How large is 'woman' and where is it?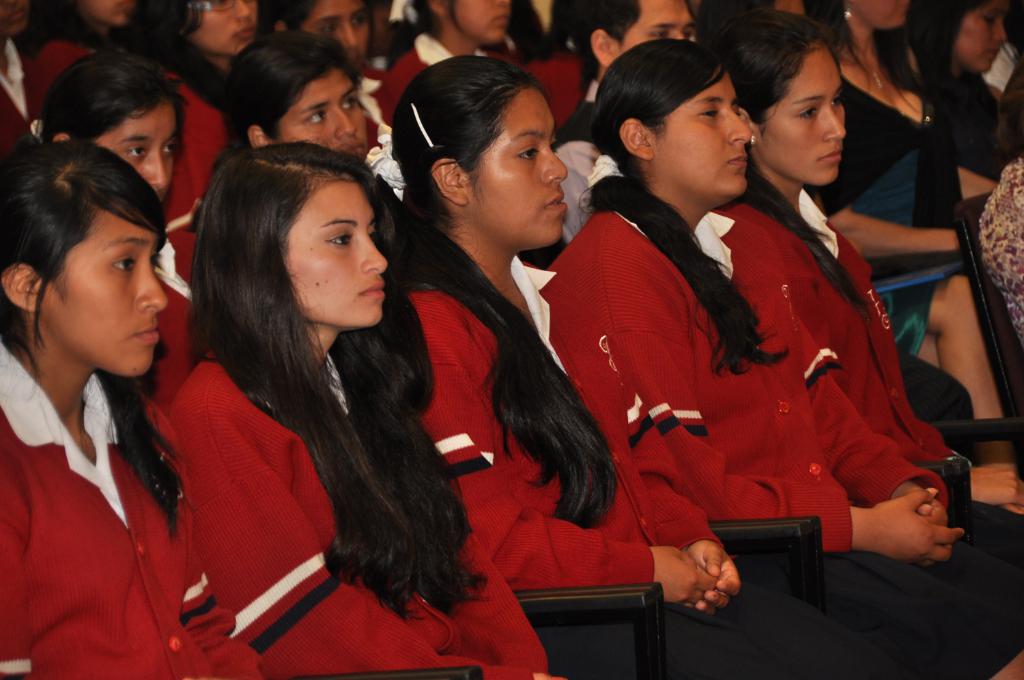
Bounding box: select_region(730, 11, 1021, 585).
